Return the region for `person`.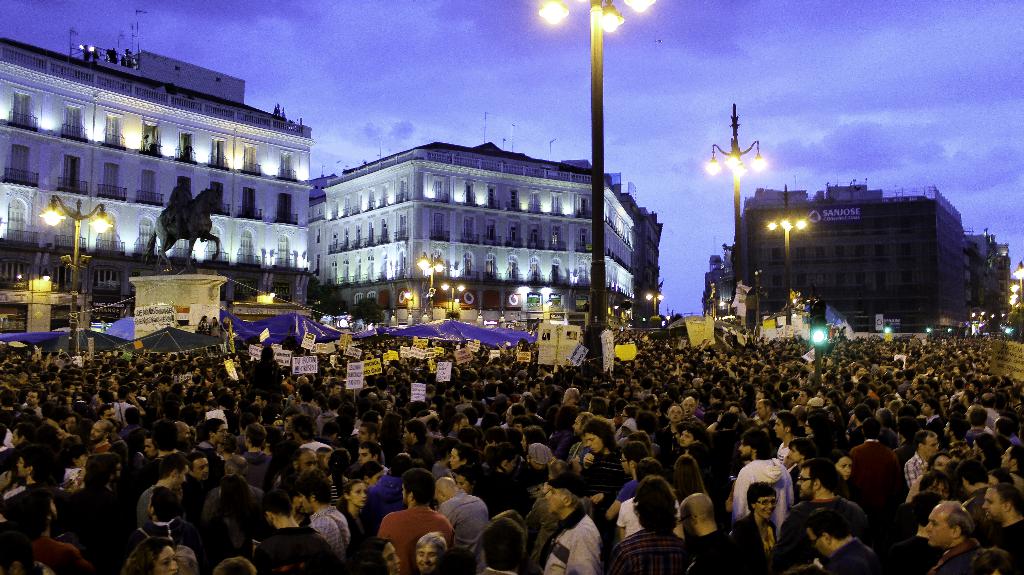
x1=122 y1=535 x2=180 y2=574.
